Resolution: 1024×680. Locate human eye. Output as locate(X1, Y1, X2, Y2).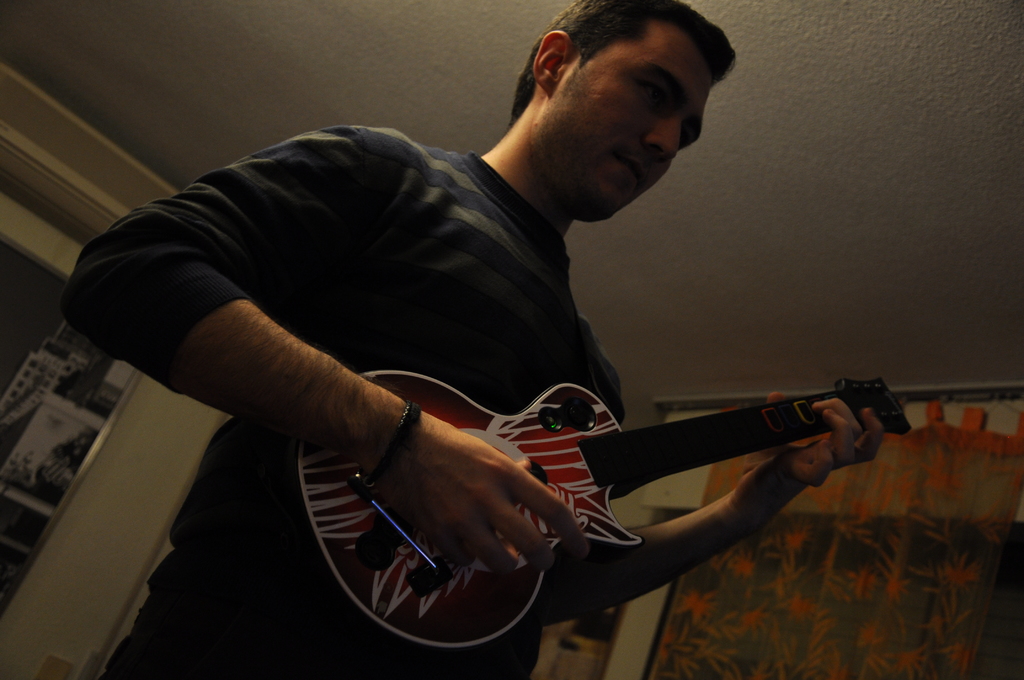
locate(680, 129, 692, 153).
